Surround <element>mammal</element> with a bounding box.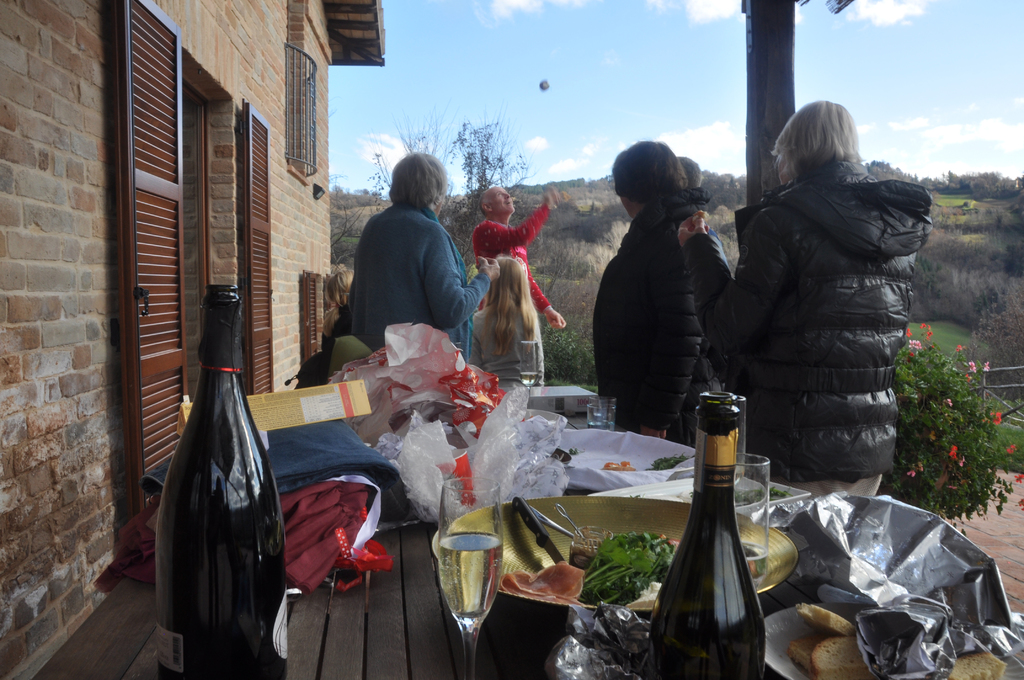
bbox=(471, 252, 547, 389).
